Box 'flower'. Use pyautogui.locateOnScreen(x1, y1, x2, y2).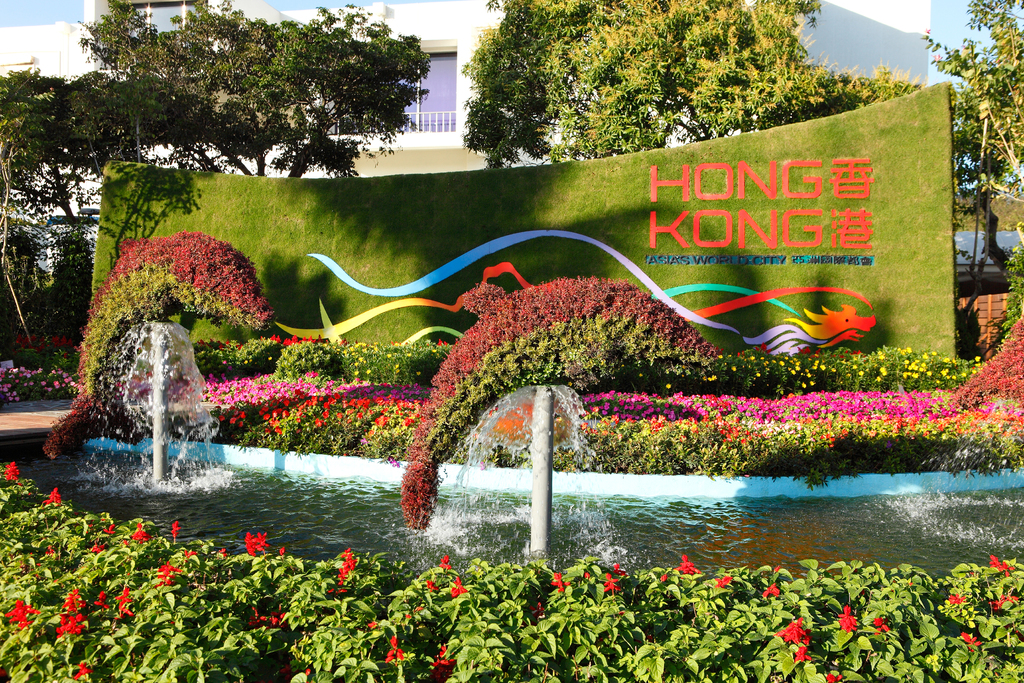
pyautogui.locateOnScreen(792, 644, 812, 662).
